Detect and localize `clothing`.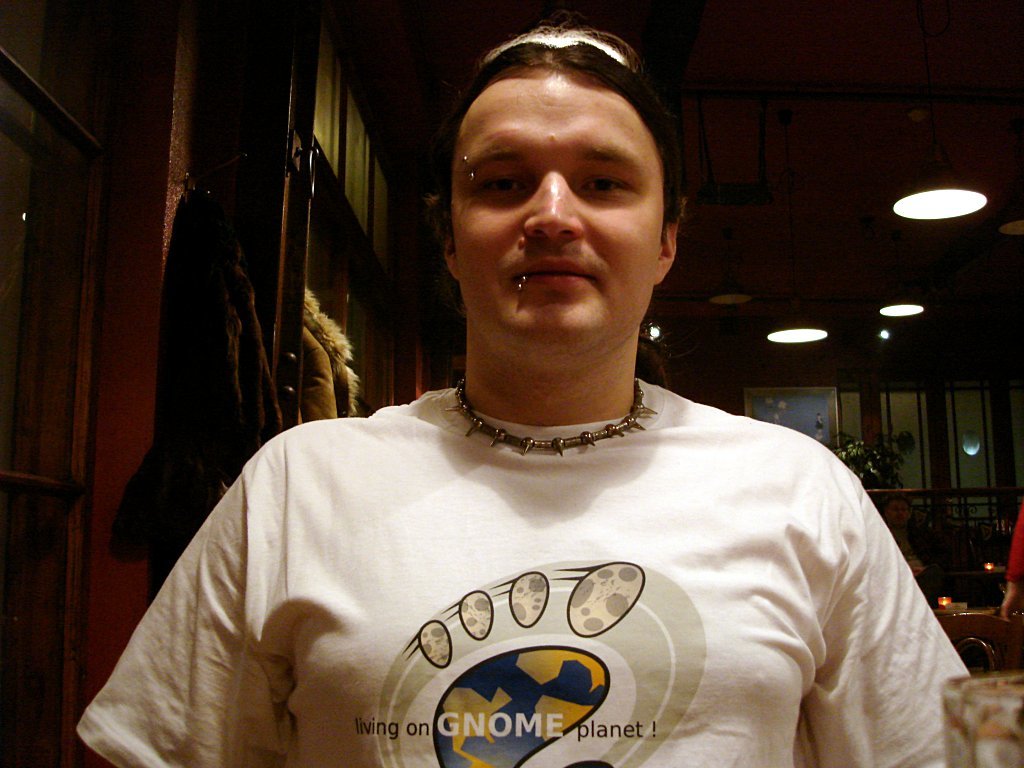
Localized at region(102, 370, 940, 765).
